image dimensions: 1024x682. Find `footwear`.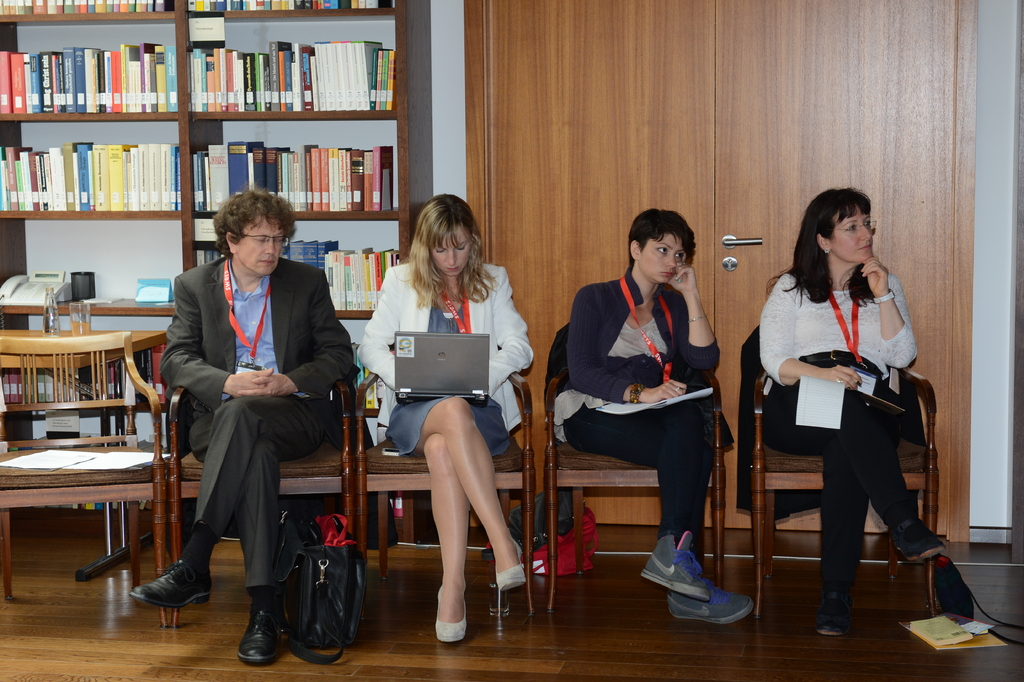
pyautogui.locateOnScreen(897, 513, 945, 561).
